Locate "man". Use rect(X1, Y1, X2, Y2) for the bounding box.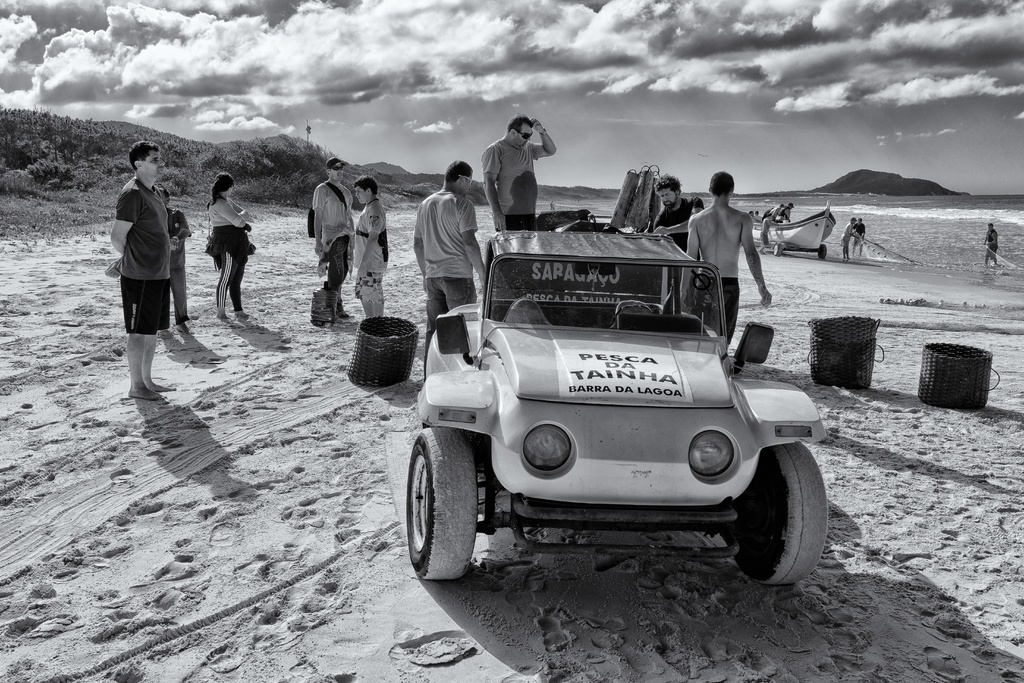
rect(648, 173, 707, 296).
